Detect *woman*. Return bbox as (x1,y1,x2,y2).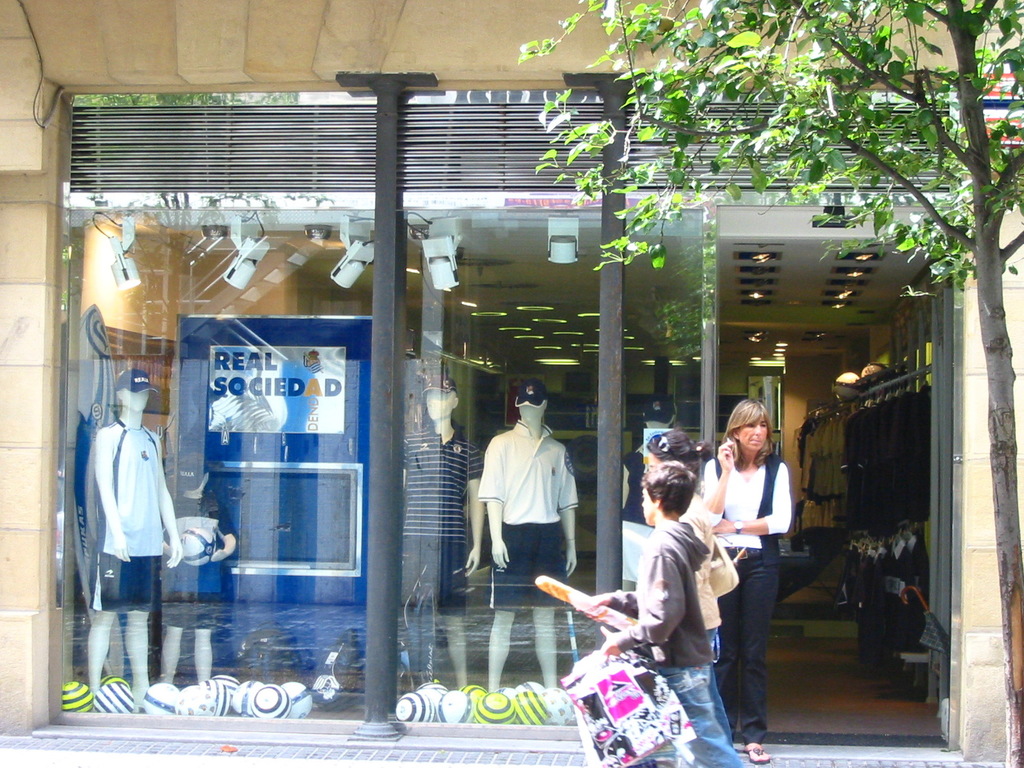
(707,416,810,721).
